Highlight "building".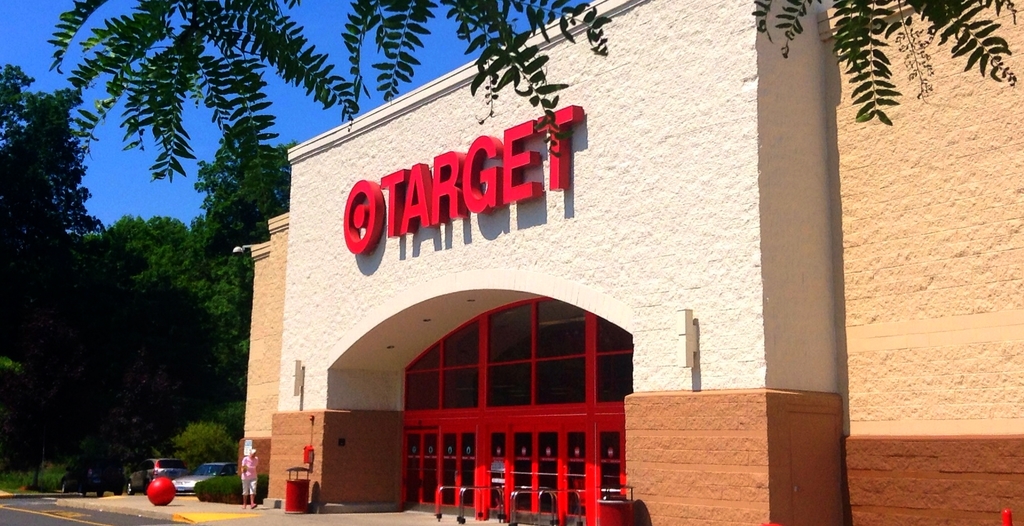
Highlighted region: crop(238, 0, 1023, 525).
